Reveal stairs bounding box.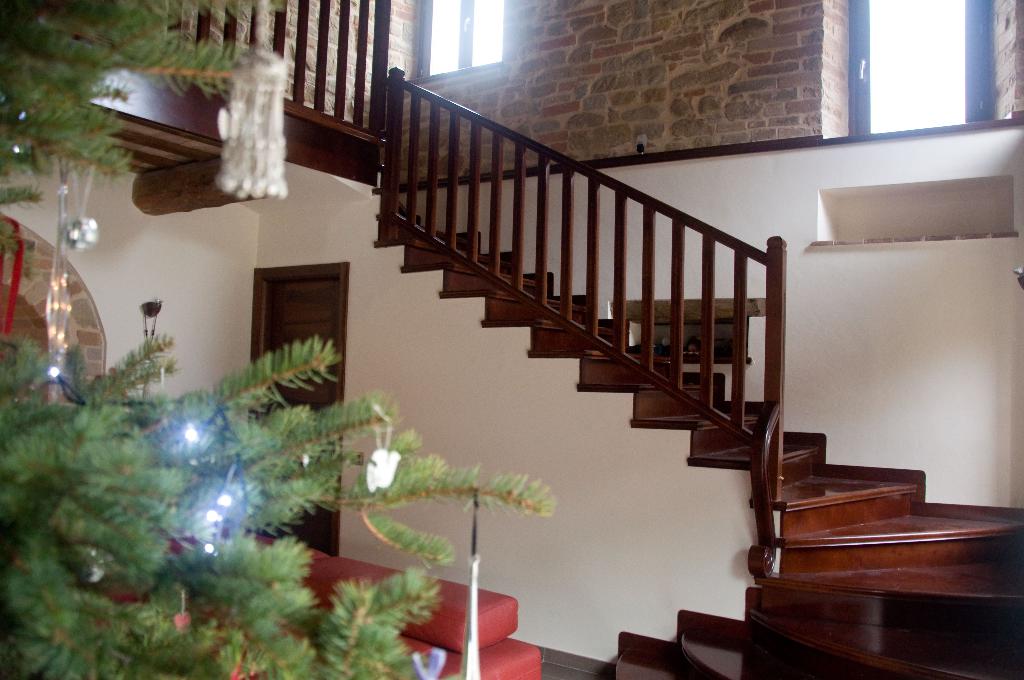
Revealed: bbox=(364, 193, 1023, 679).
